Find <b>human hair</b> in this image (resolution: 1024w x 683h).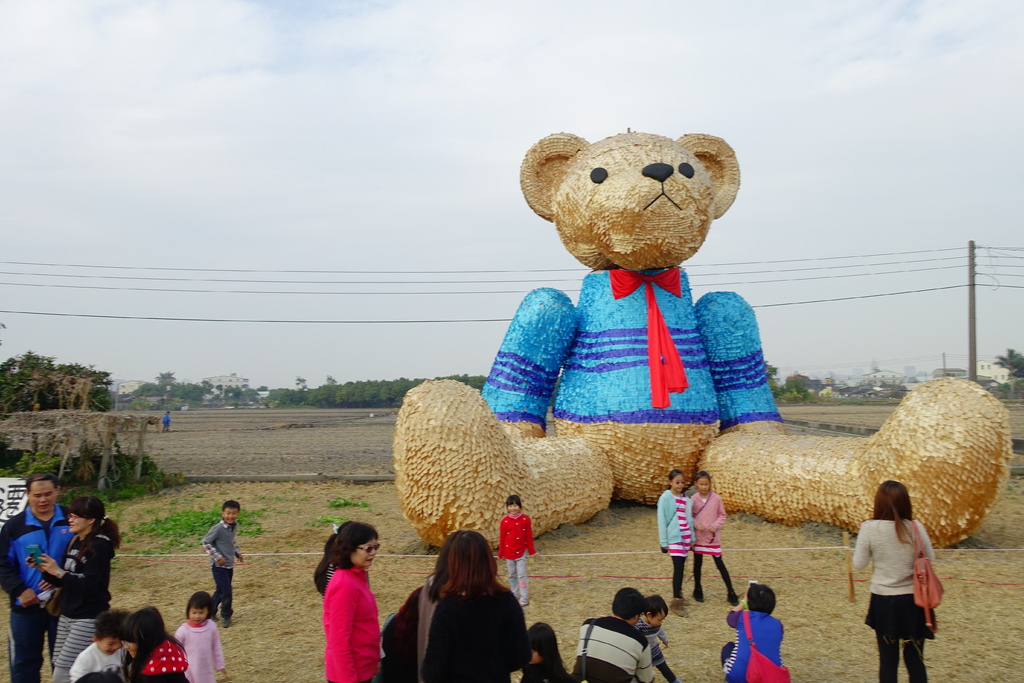
l=746, t=583, r=774, b=618.
